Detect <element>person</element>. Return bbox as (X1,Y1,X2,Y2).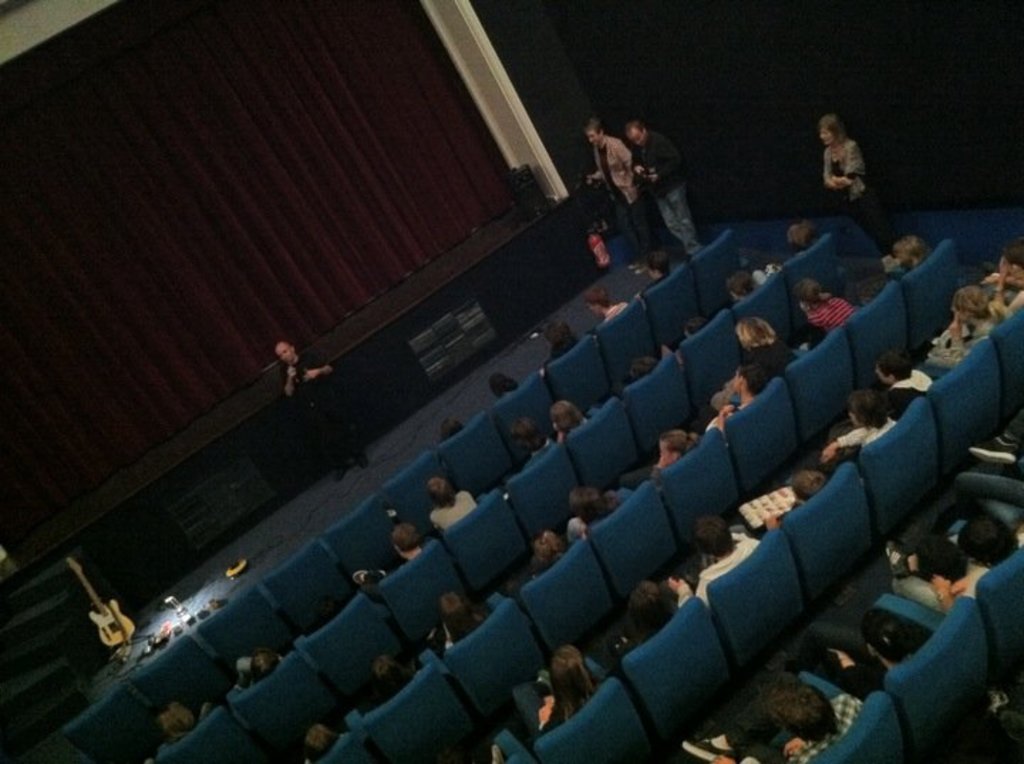
(782,676,870,763).
